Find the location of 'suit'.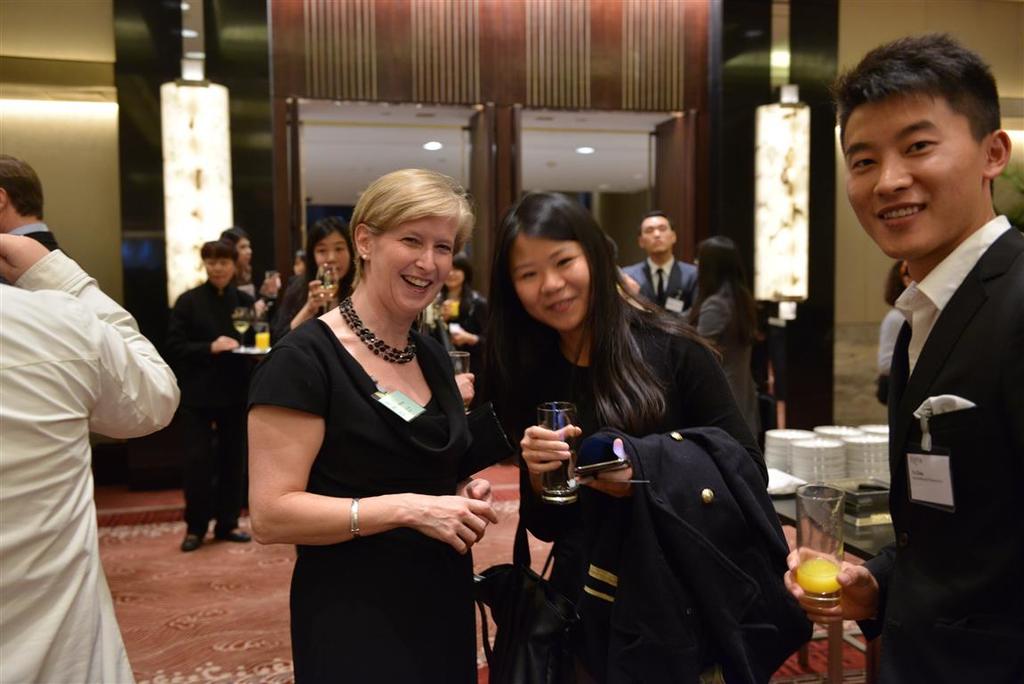
Location: bbox(167, 276, 256, 537).
